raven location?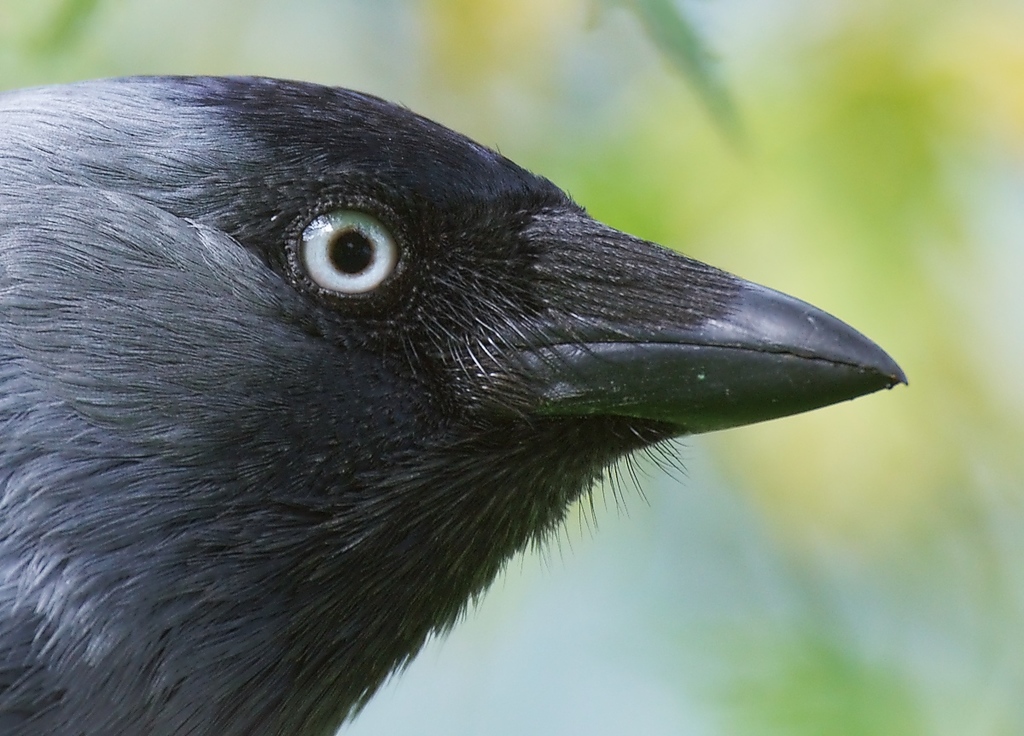
bbox=[0, 73, 903, 735]
